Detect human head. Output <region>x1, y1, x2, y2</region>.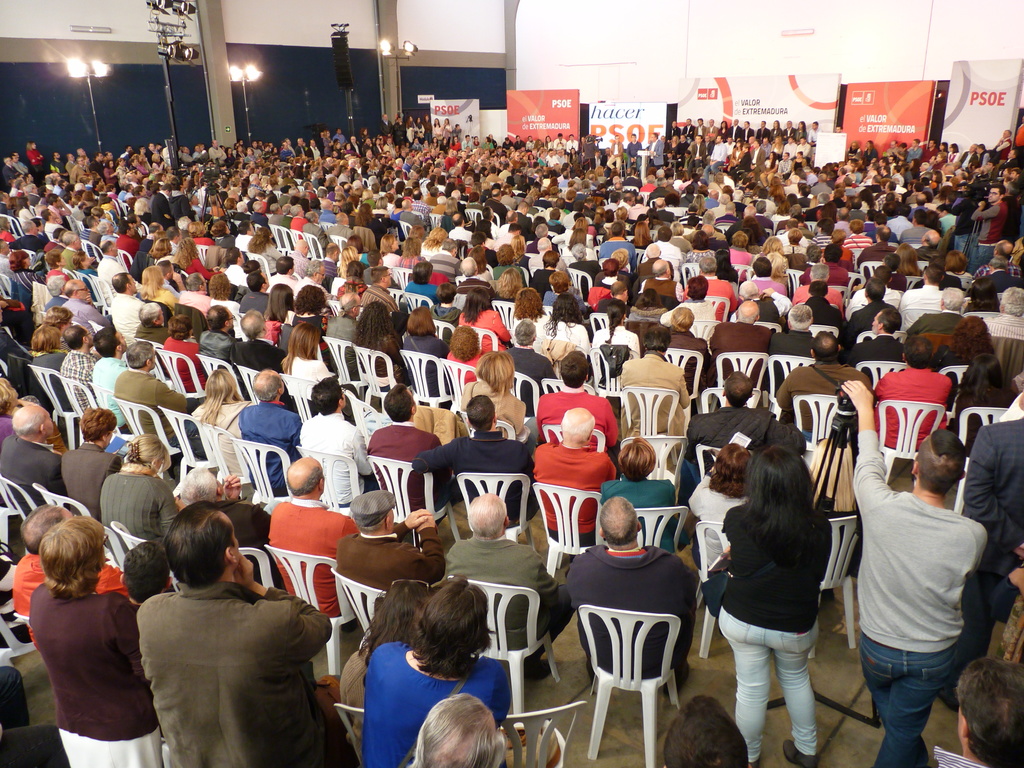
<region>282, 205, 291, 216</region>.
